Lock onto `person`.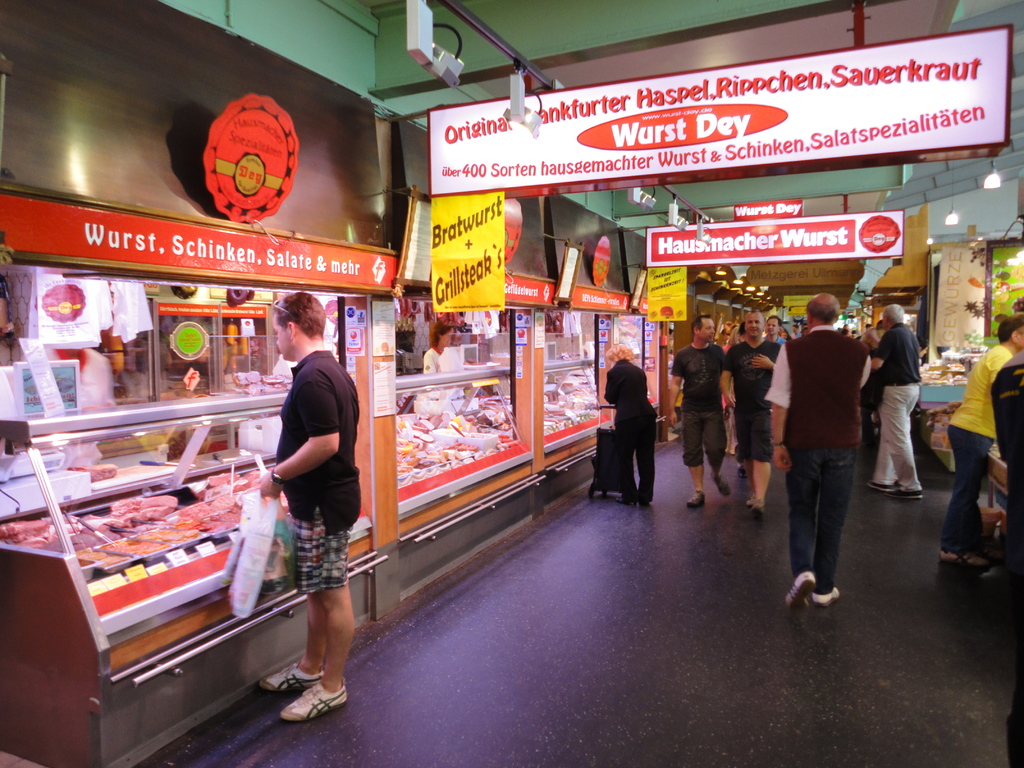
Locked: bbox(722, 310, 777, 516).
